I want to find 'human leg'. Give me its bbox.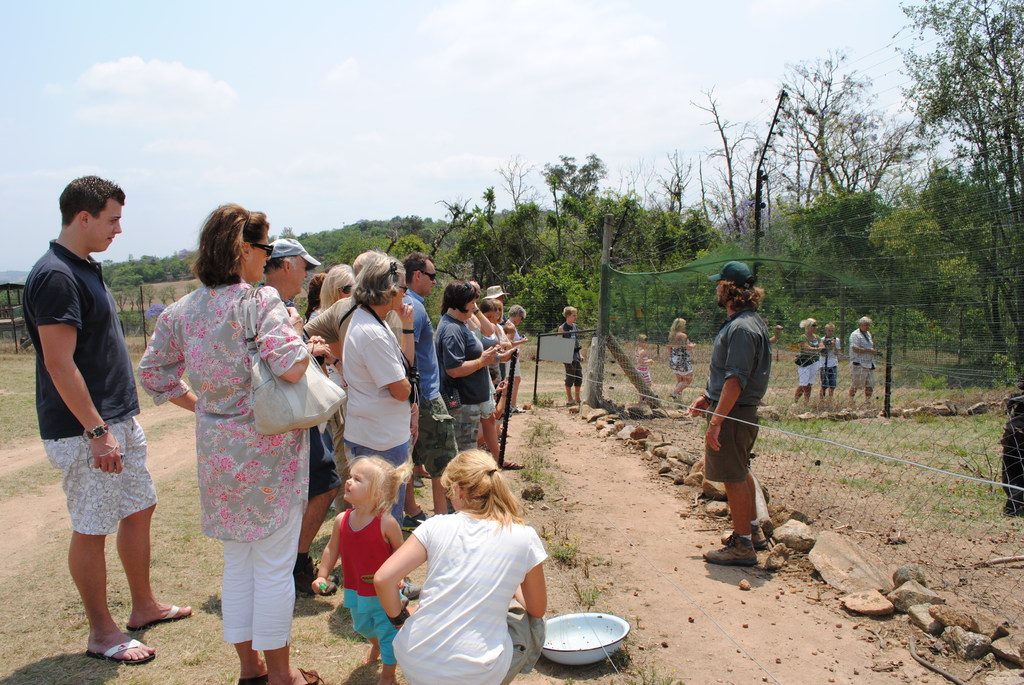
[left=572, top=358, right=584, bottom=405].
